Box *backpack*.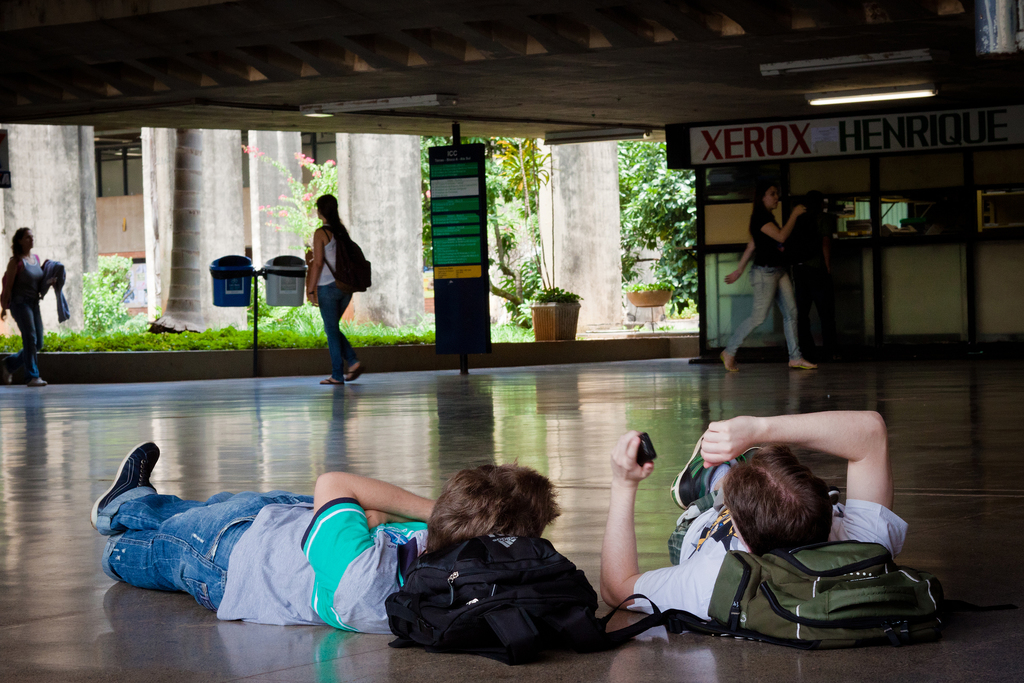
box(317, 219, 369, 300).
